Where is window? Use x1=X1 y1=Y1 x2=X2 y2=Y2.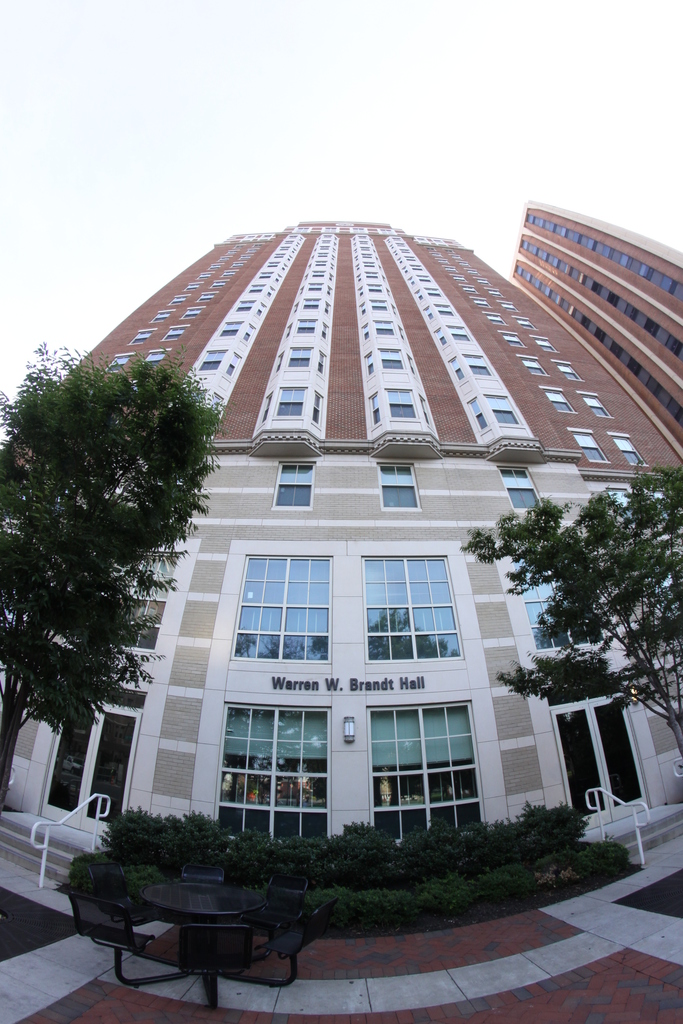
x1=366 y1=388 x2=380 y2=426.
